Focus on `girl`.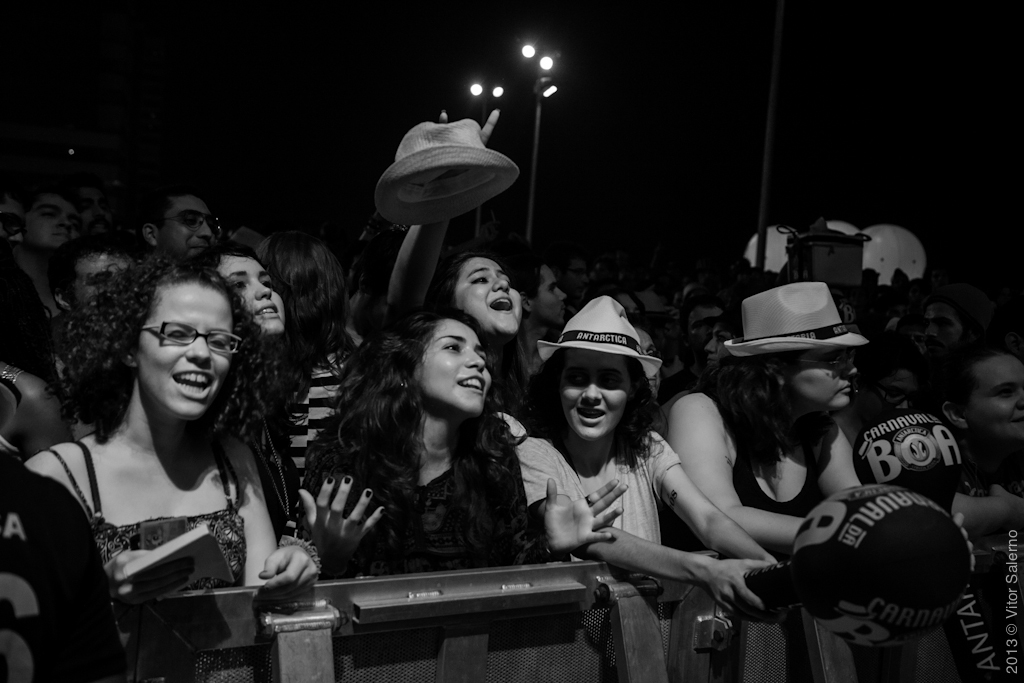
Focused at detection(665, 281, 864, 547).
